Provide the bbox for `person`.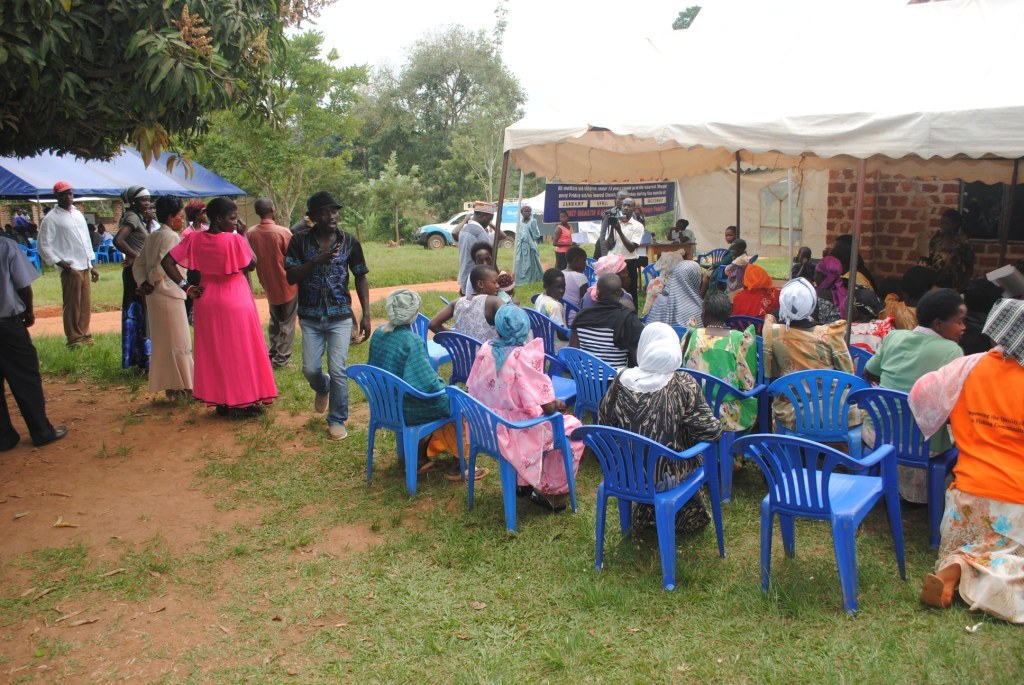
[x1=898, y1=293, x2=1023, y2=611].
